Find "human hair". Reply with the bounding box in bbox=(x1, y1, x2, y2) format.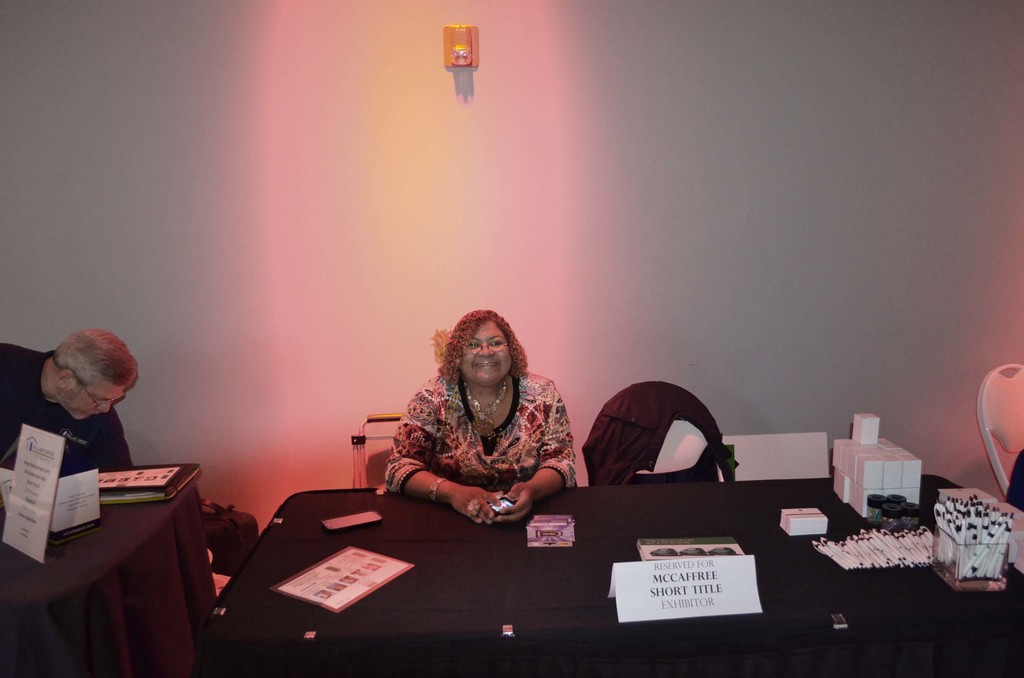
bbox=(433, 308, 537, 385).
